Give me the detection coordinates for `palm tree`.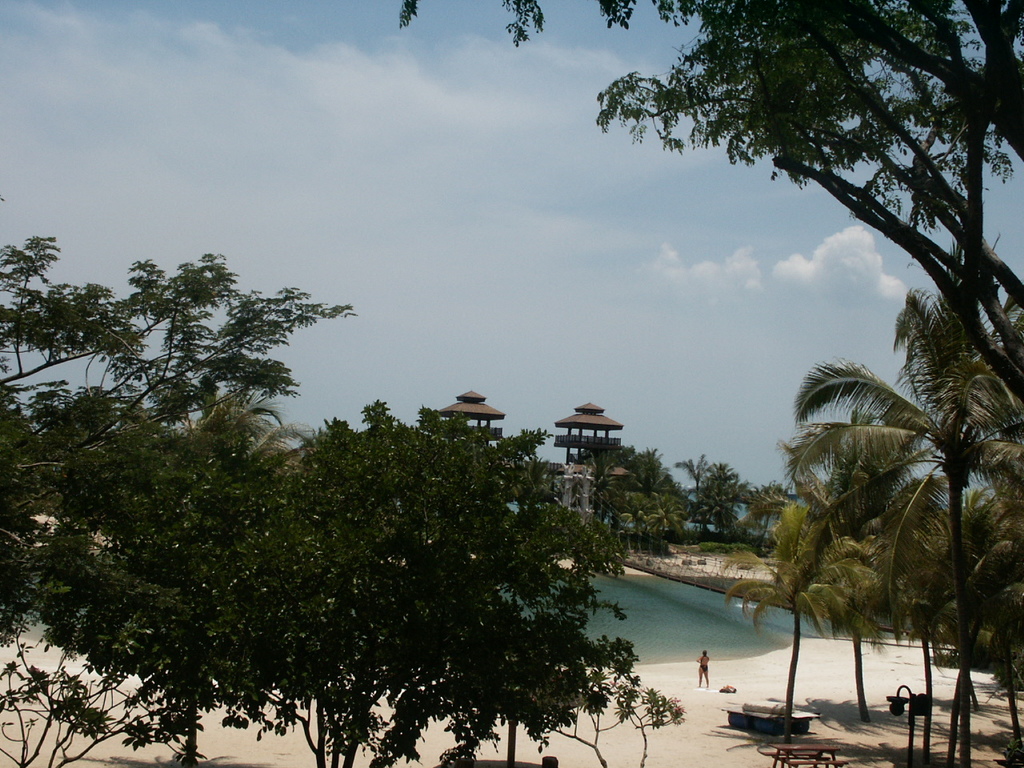
BBox(901, 494, 1023, 718).
